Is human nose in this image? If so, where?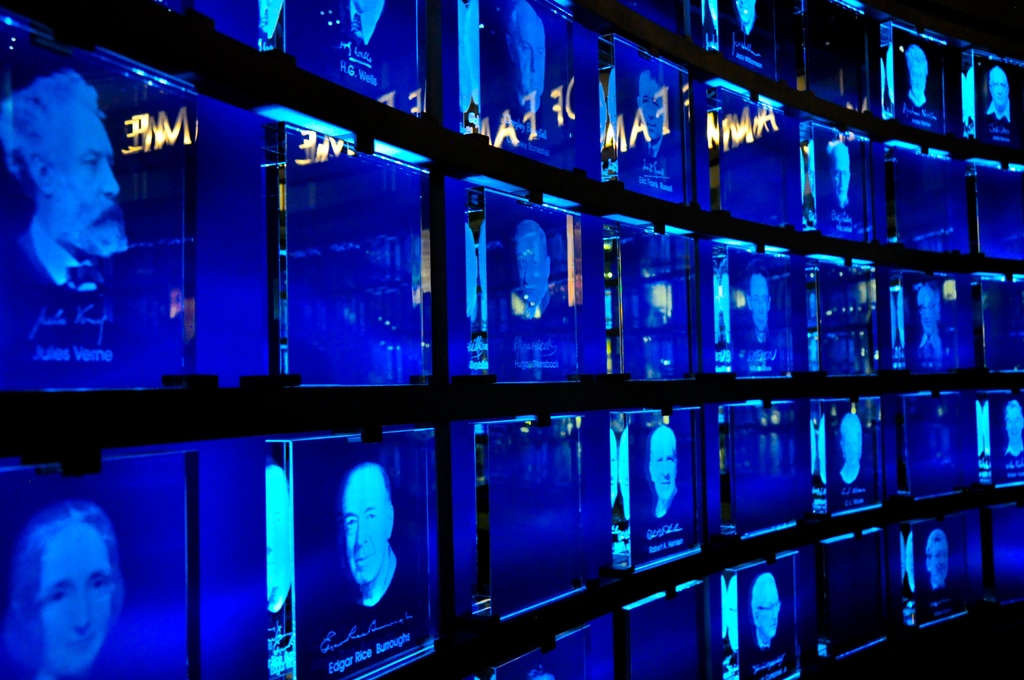
Yes, at [x1=647, y1=102, x2=656, y2=118].
